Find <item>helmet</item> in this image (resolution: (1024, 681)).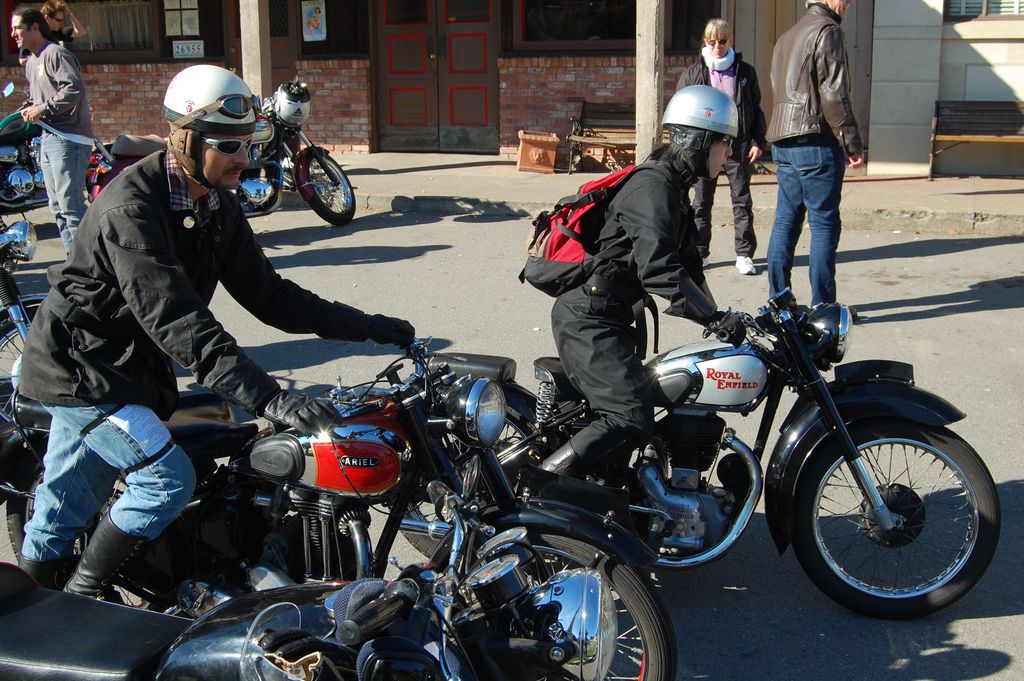
[left=675, top=74, right=760, bottom=169].
